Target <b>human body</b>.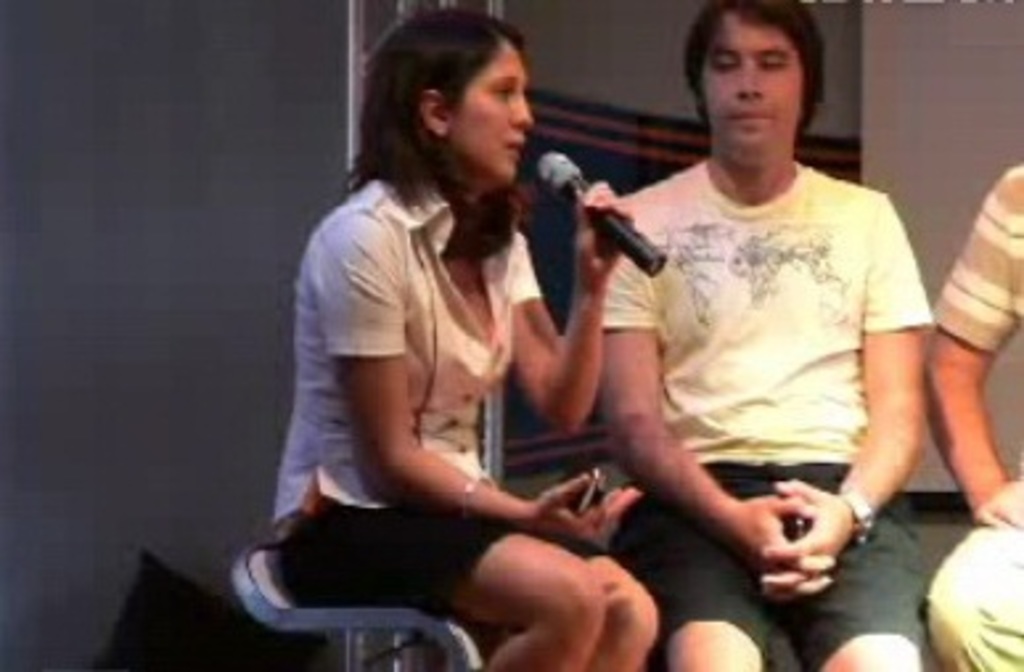
Target region: detection(233, 3, 648, 669).
